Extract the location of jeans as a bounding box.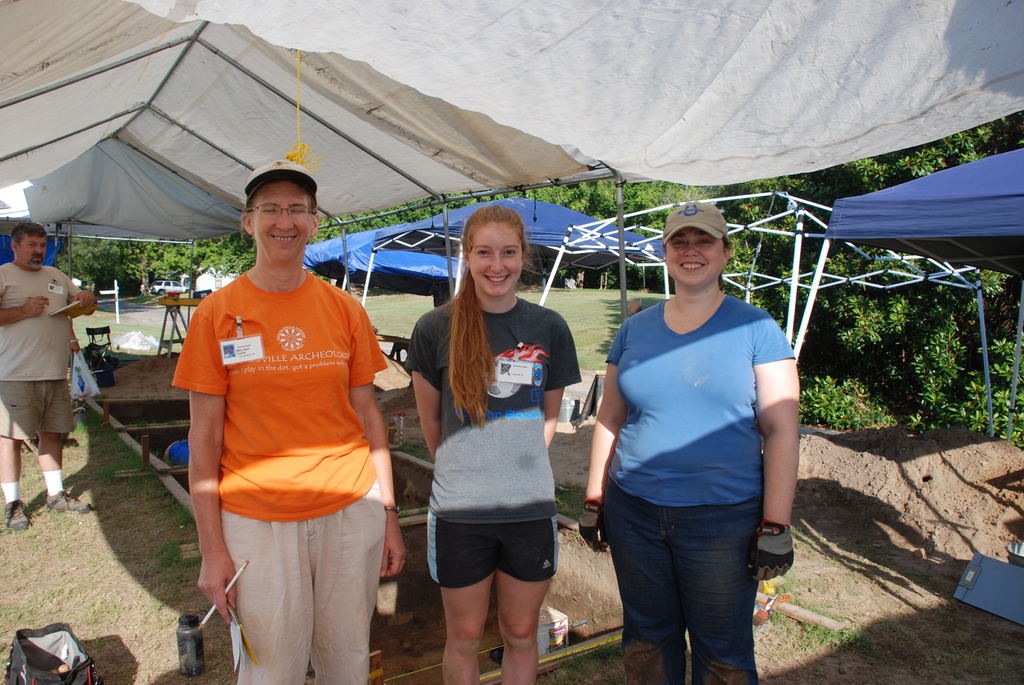
x1=607 y1=494 x2=772 y2=676.
